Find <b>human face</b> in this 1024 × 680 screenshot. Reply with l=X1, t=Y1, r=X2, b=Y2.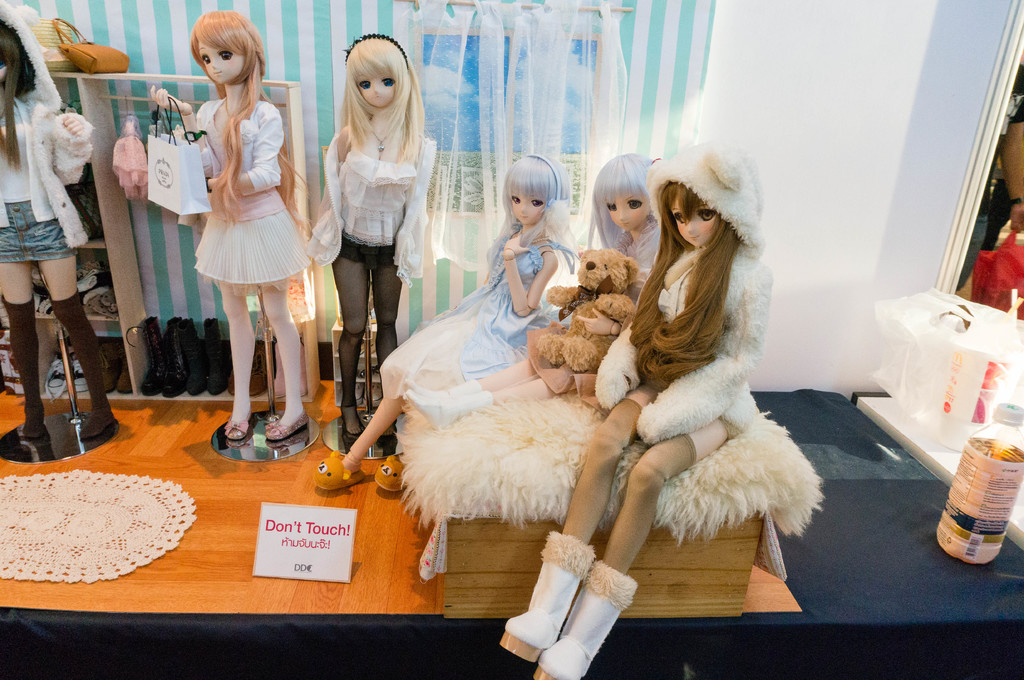
l=673, t=193, r=715, b=245.
